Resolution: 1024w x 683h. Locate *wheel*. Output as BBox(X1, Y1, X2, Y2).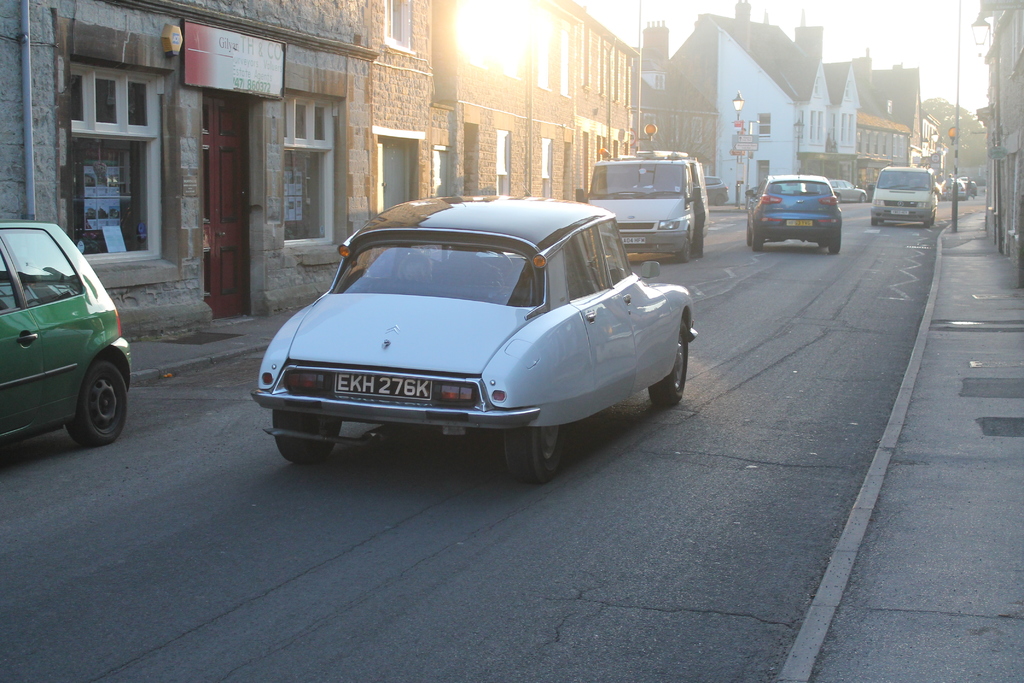
BBox(676, 236, 692, 262).
